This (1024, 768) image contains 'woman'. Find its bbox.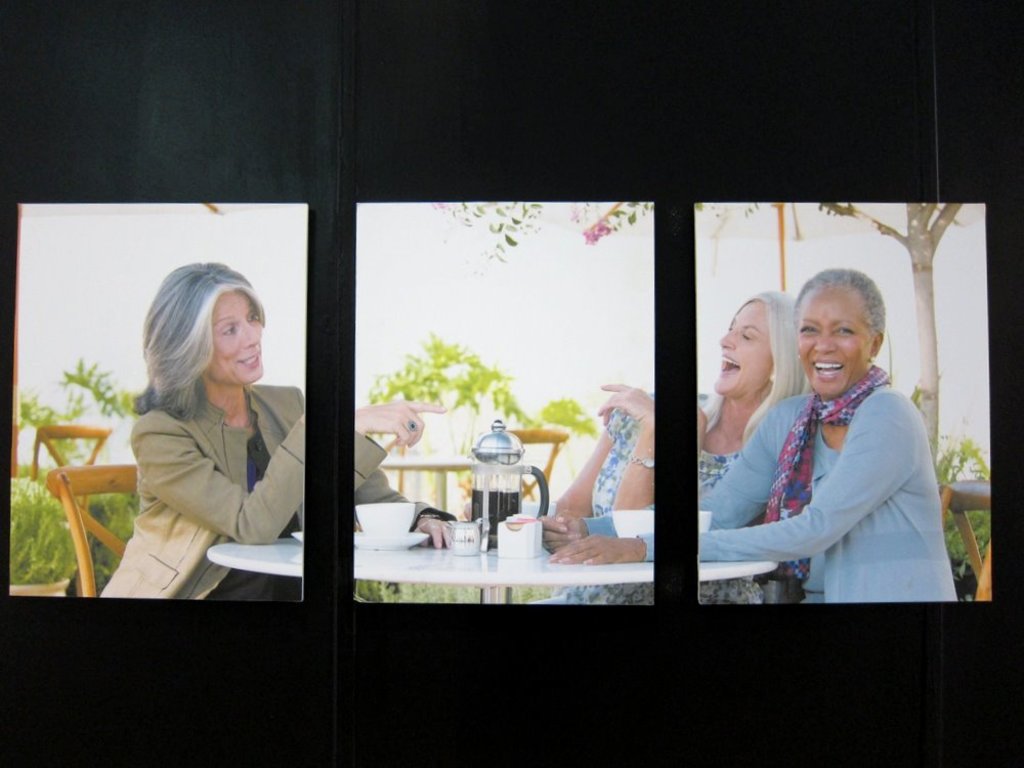
[left=102, top=261, right=450, bottom=597].
